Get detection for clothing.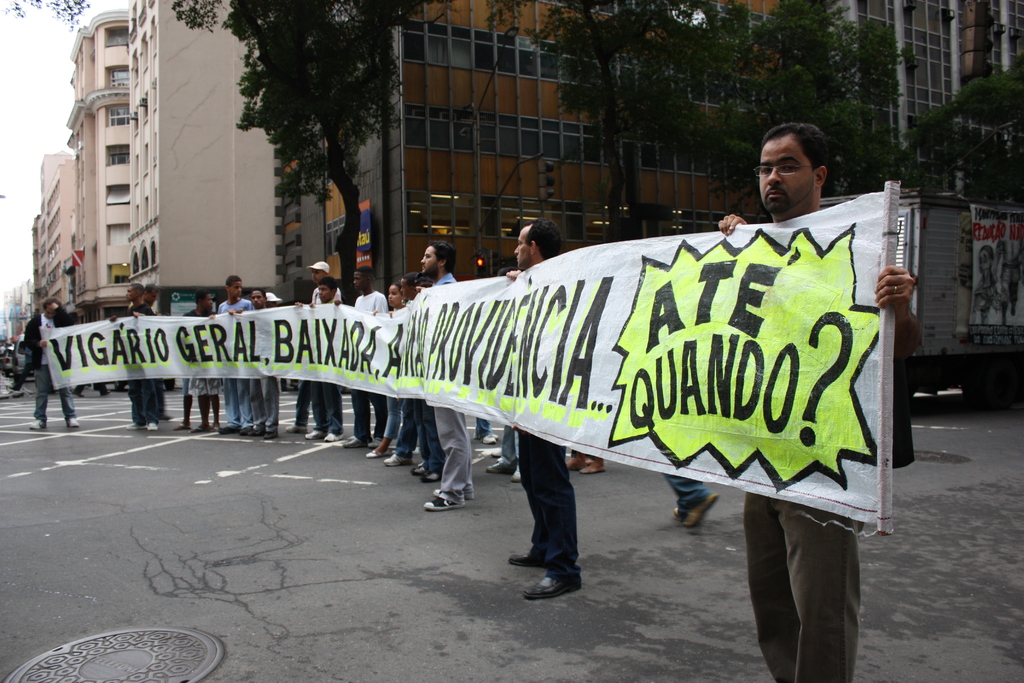
Detection: Rect(474, 417, 495, 462).
